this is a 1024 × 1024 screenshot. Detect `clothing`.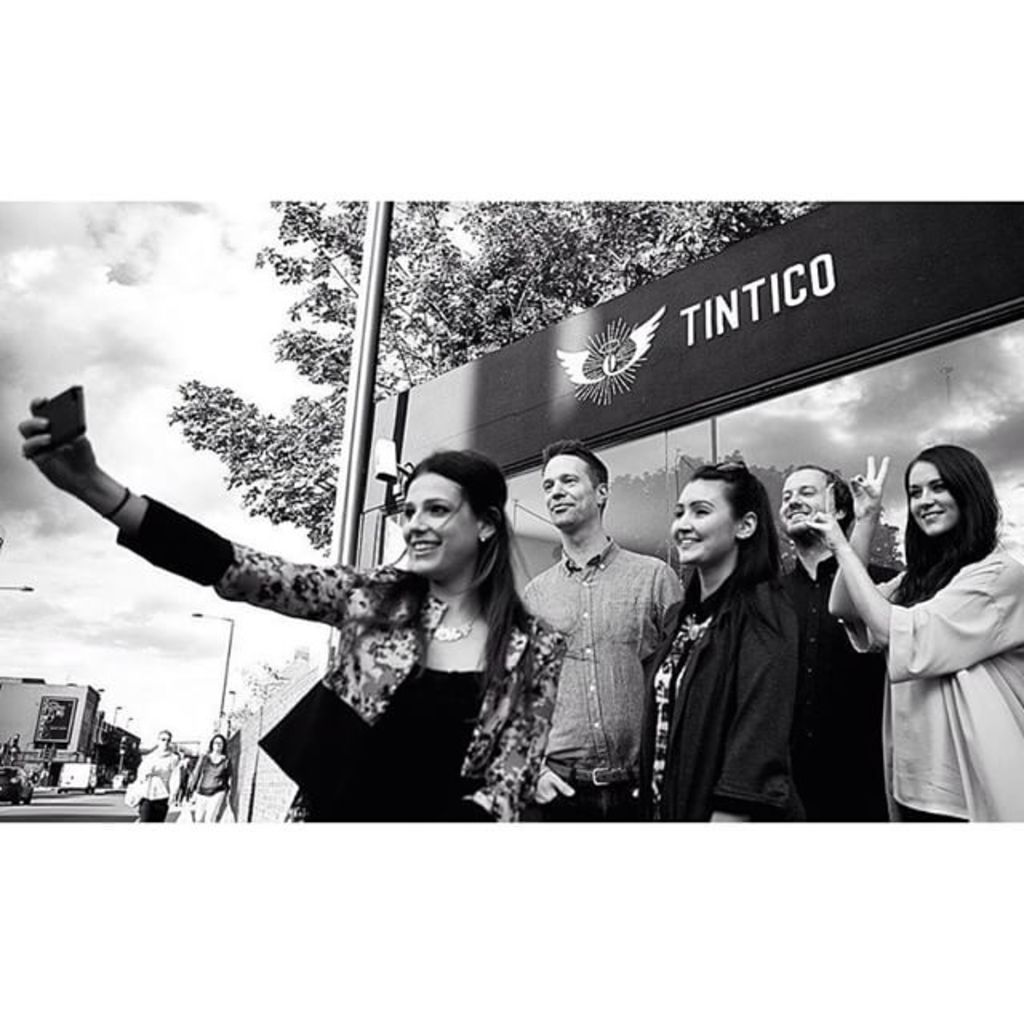
{"left": 186, "top": 750, "right": 240, "bottom": 827}.
